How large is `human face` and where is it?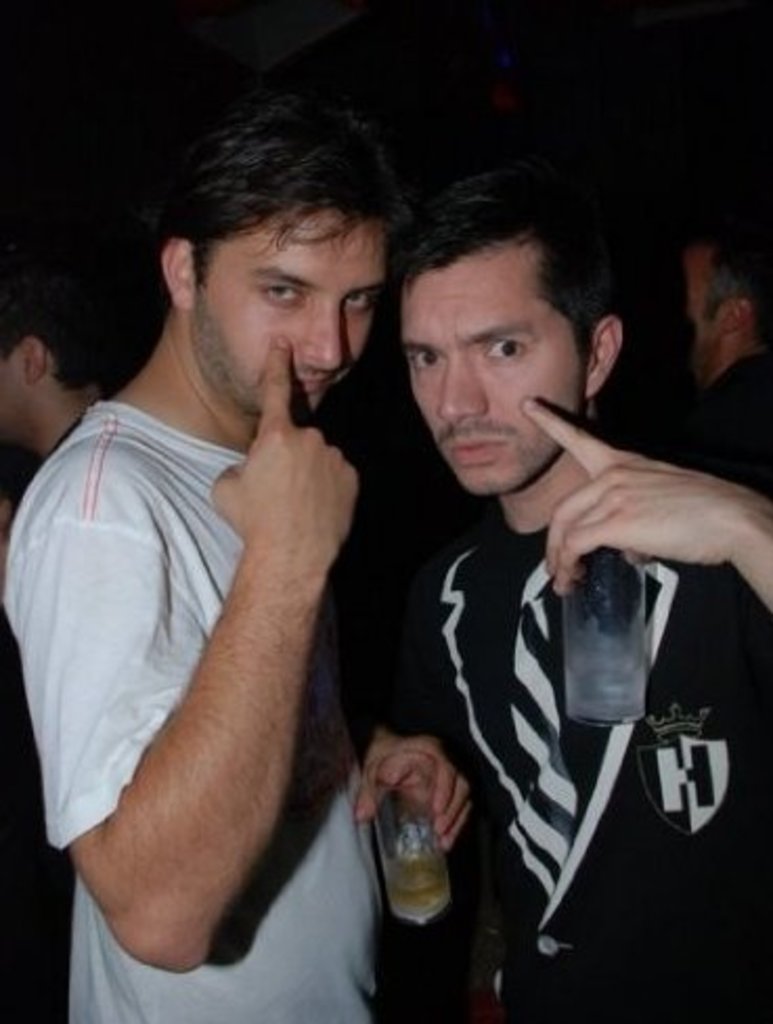
Bounding box: 197 212 385 417.
